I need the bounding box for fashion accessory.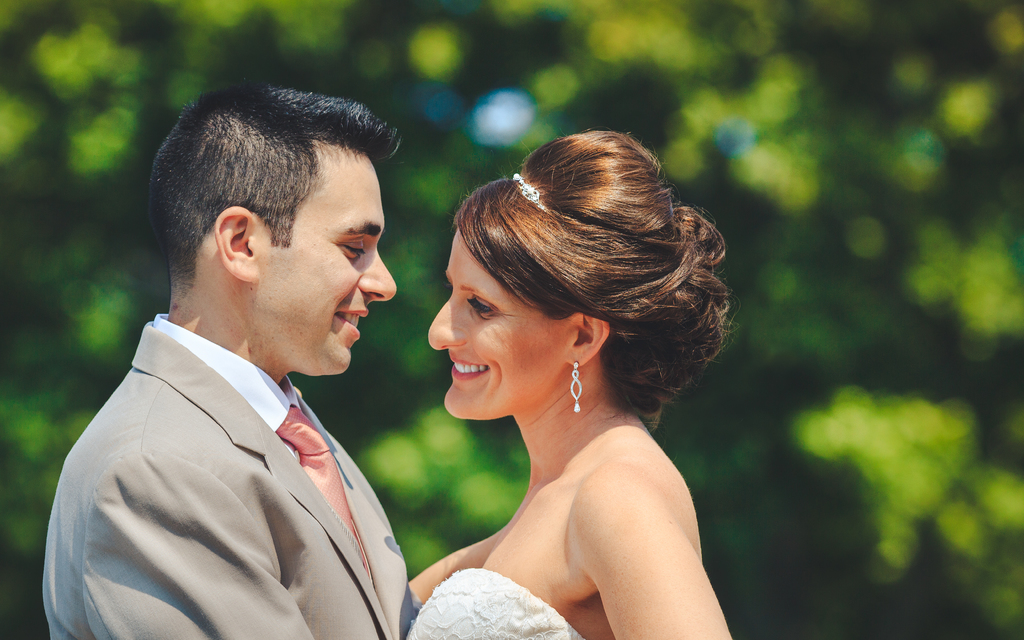
Here it is: bbox(513, 172, 547, 214).
